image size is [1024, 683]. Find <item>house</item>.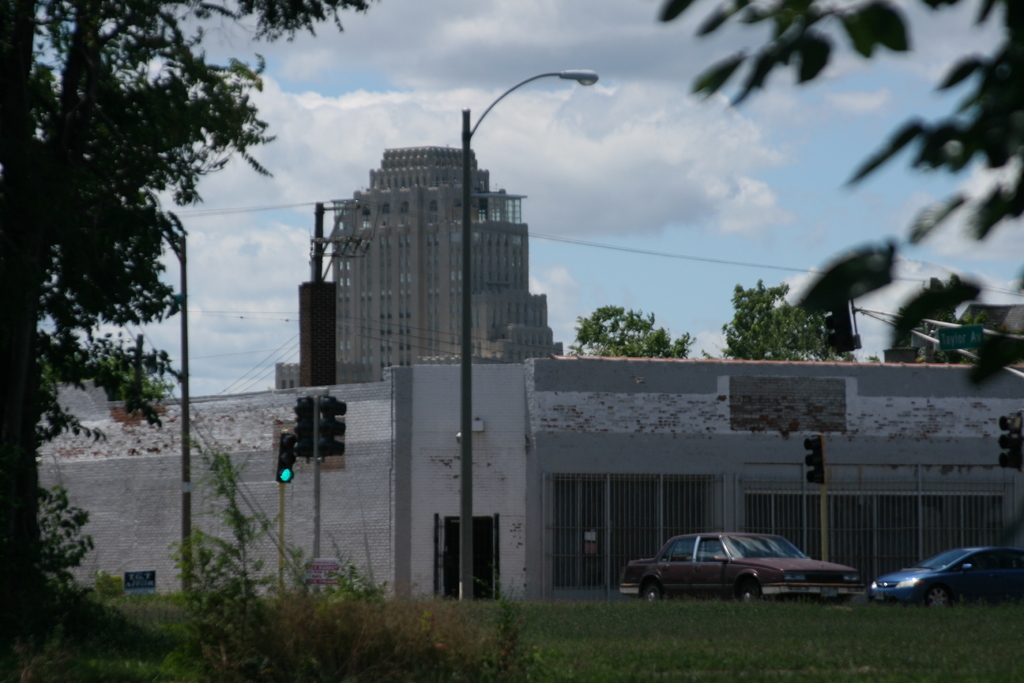
(x1=291, y1=281, x2=330, y2=388).
